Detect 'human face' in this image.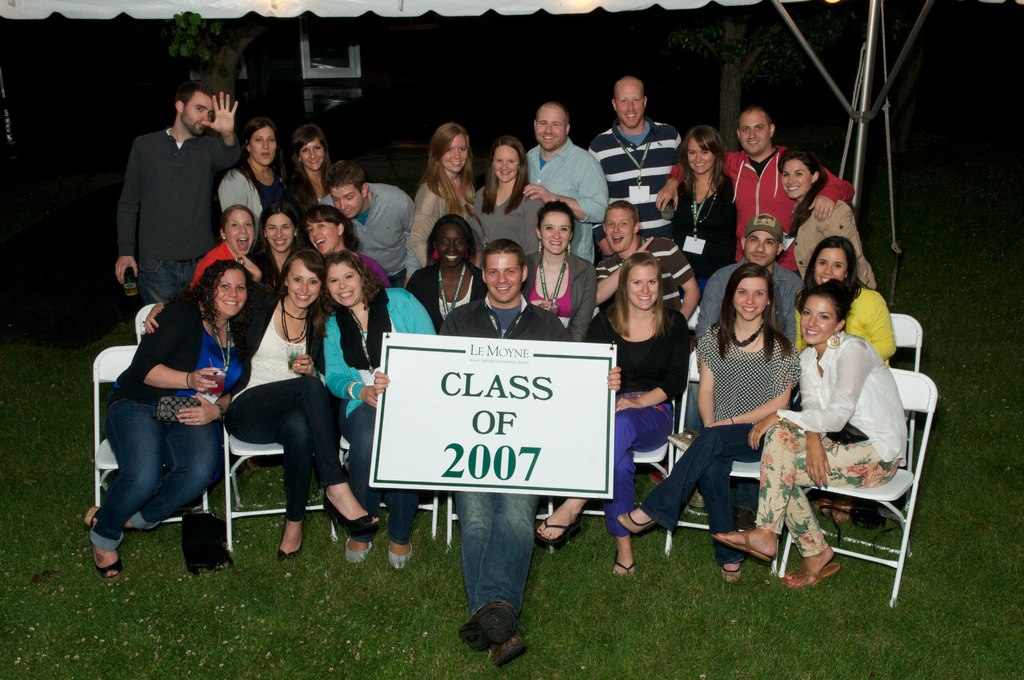
Detection: [left=782, top=159, right=812, bottom=199].
